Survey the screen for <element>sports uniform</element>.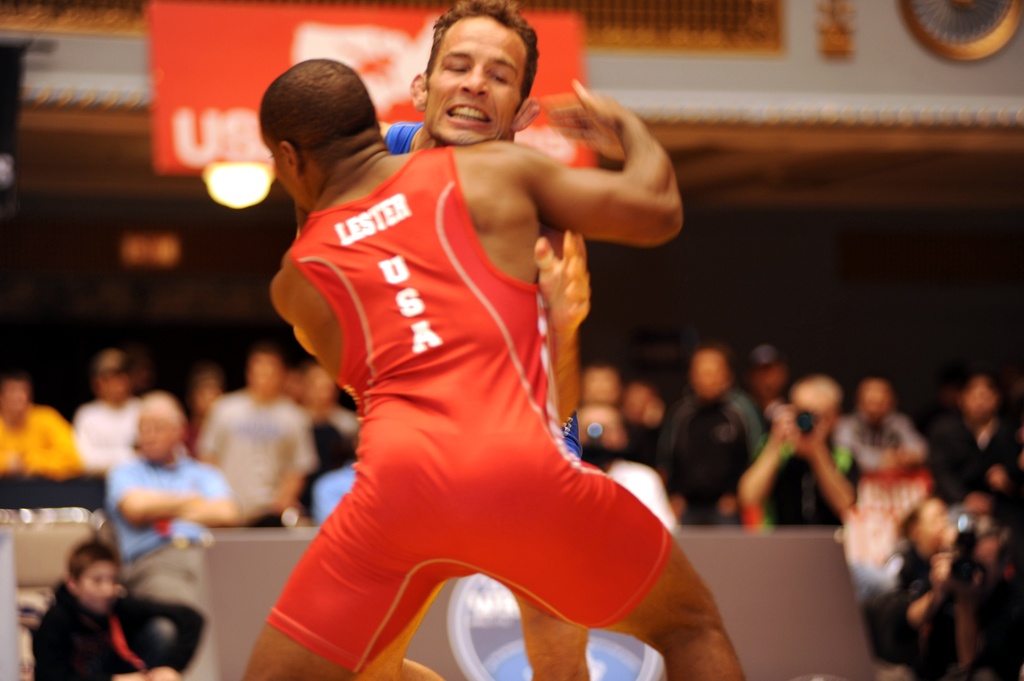
Survey found: [x1=381, y1=120, x2=581, y2=482].
